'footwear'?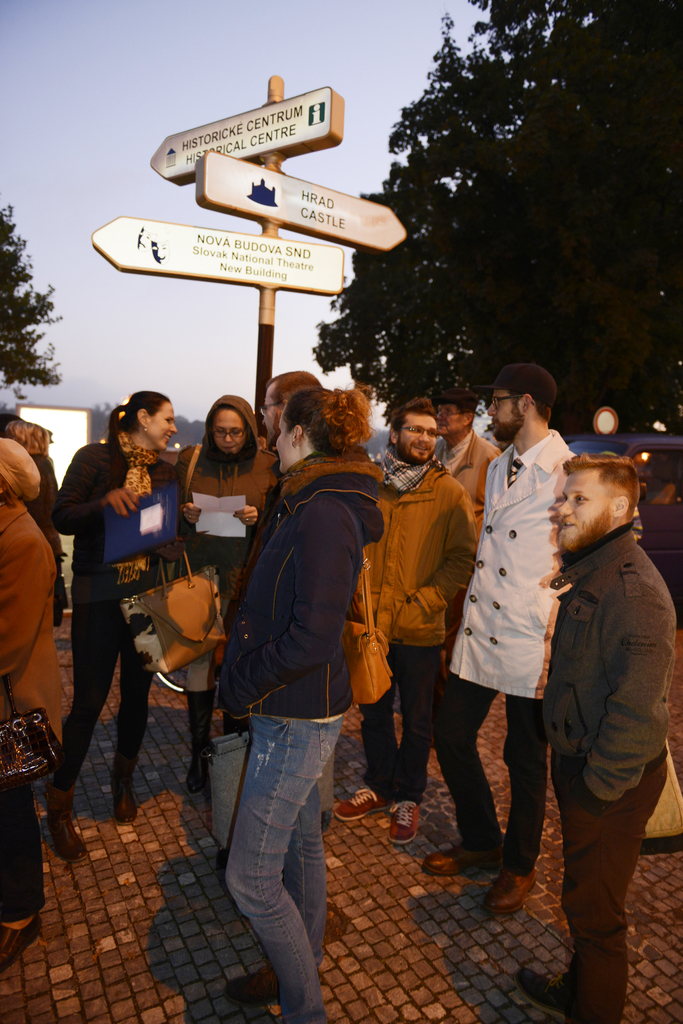
bbox=(108, 742, 143, 826)
